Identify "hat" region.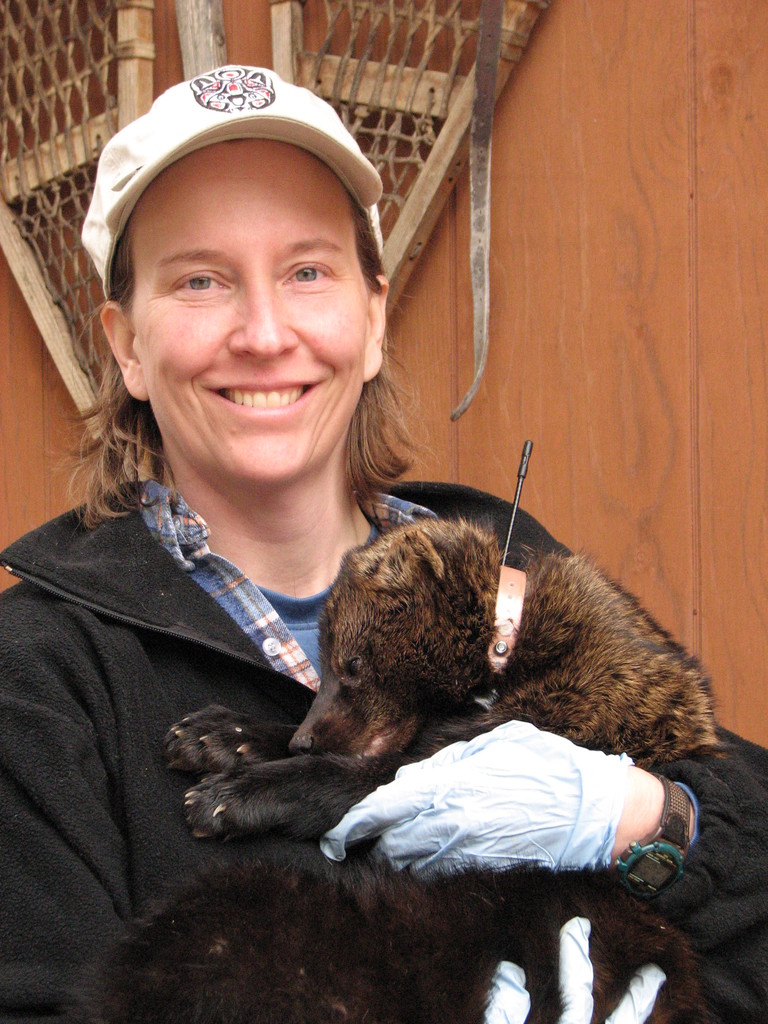
Region: [left=79, top=63, right=385, bottom=259].
